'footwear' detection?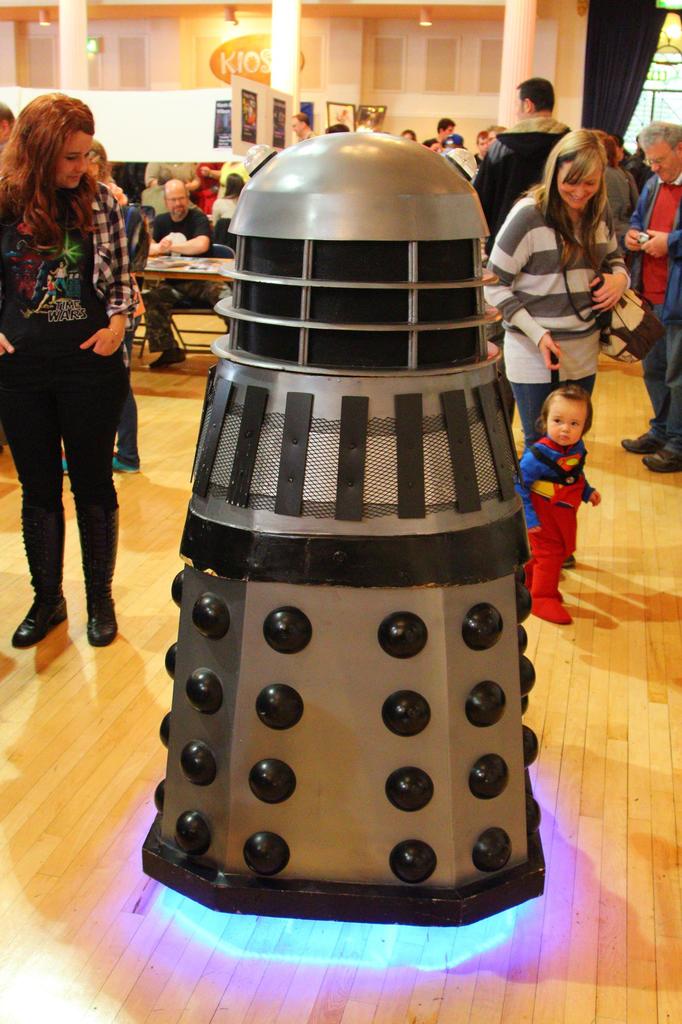
(640,445,681,478)
